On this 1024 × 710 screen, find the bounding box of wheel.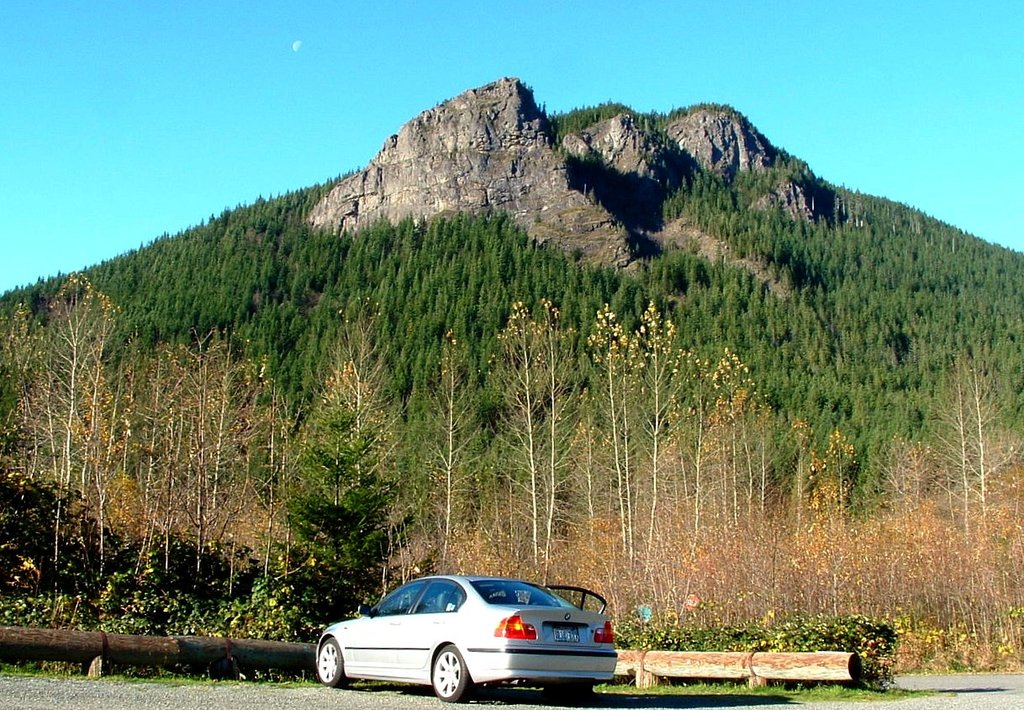
Bounding box: rect(546, 684, 596, 704).
